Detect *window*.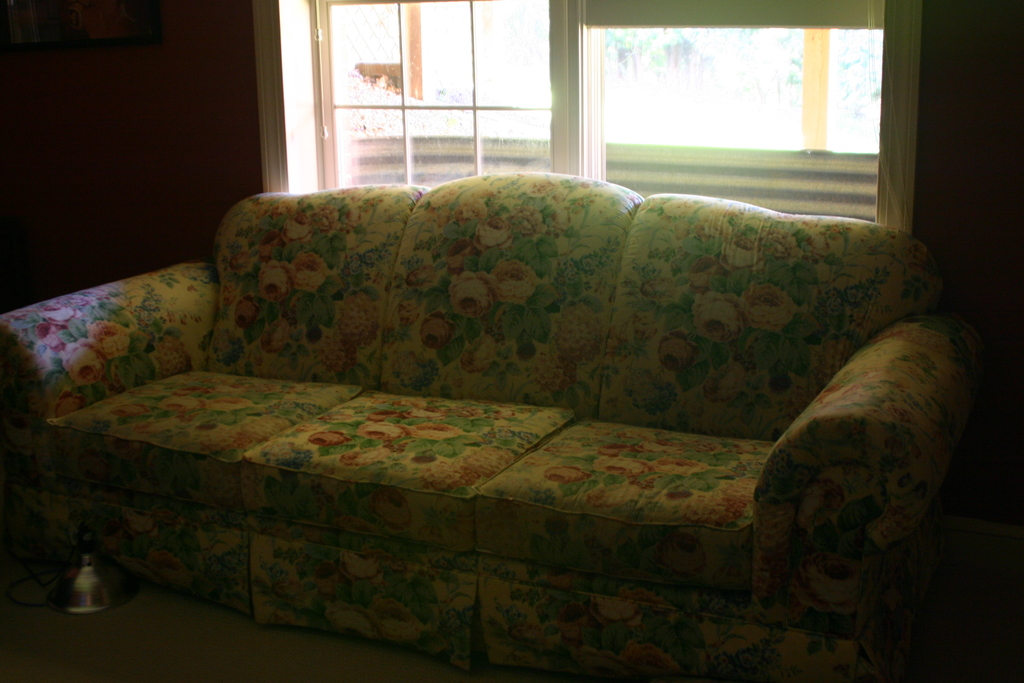
Detected at (550,6,926,184).
